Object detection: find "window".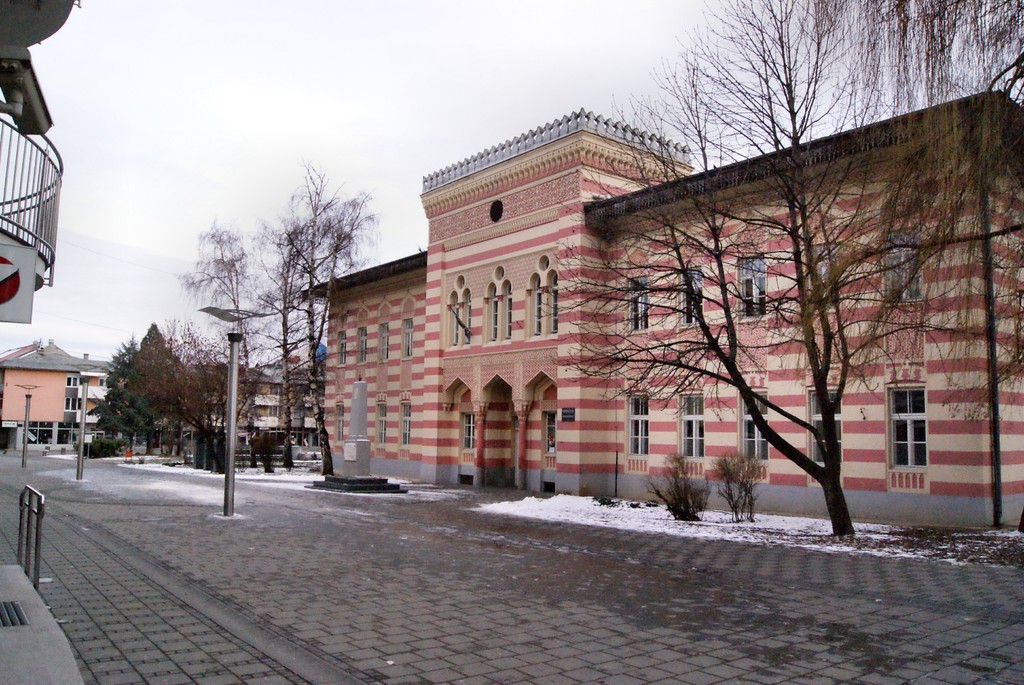
pyautogui.locateOnScreen(530, 289, 542, 335).
